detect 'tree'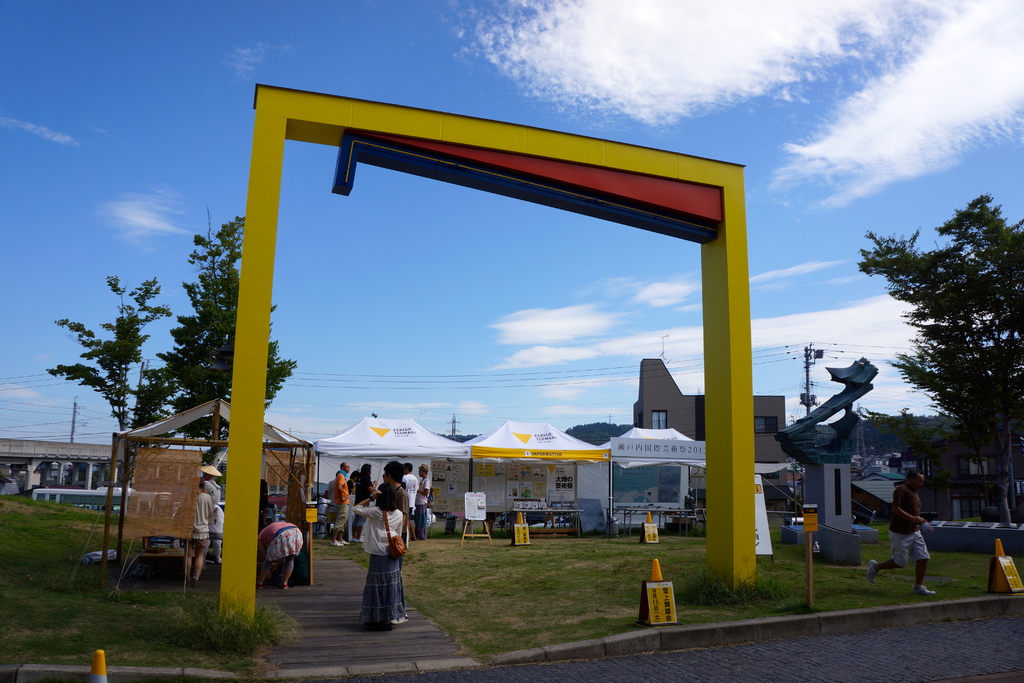
157 219 303 527
